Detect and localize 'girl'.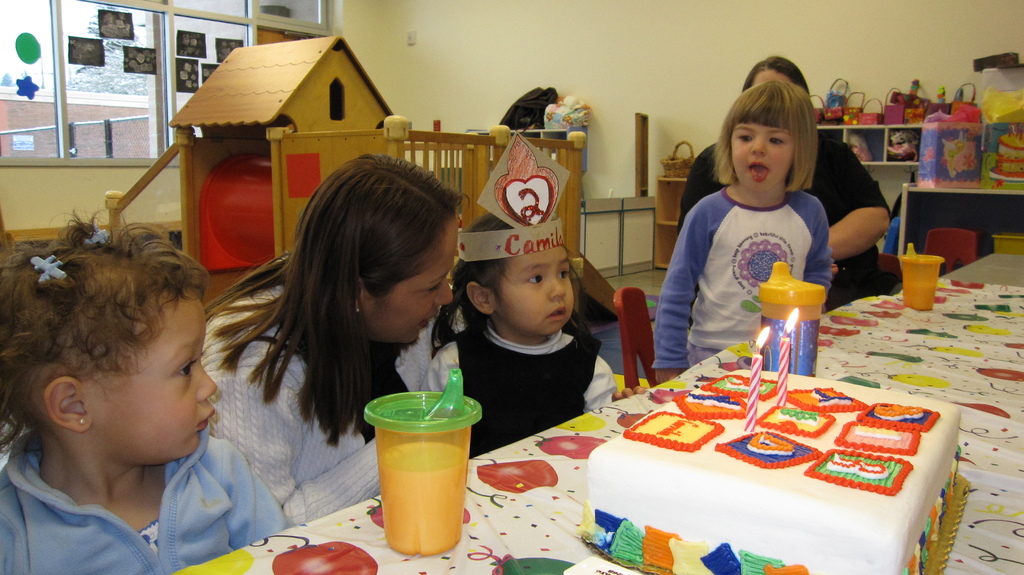
Localized at locate(650, 68, 834, 387).
